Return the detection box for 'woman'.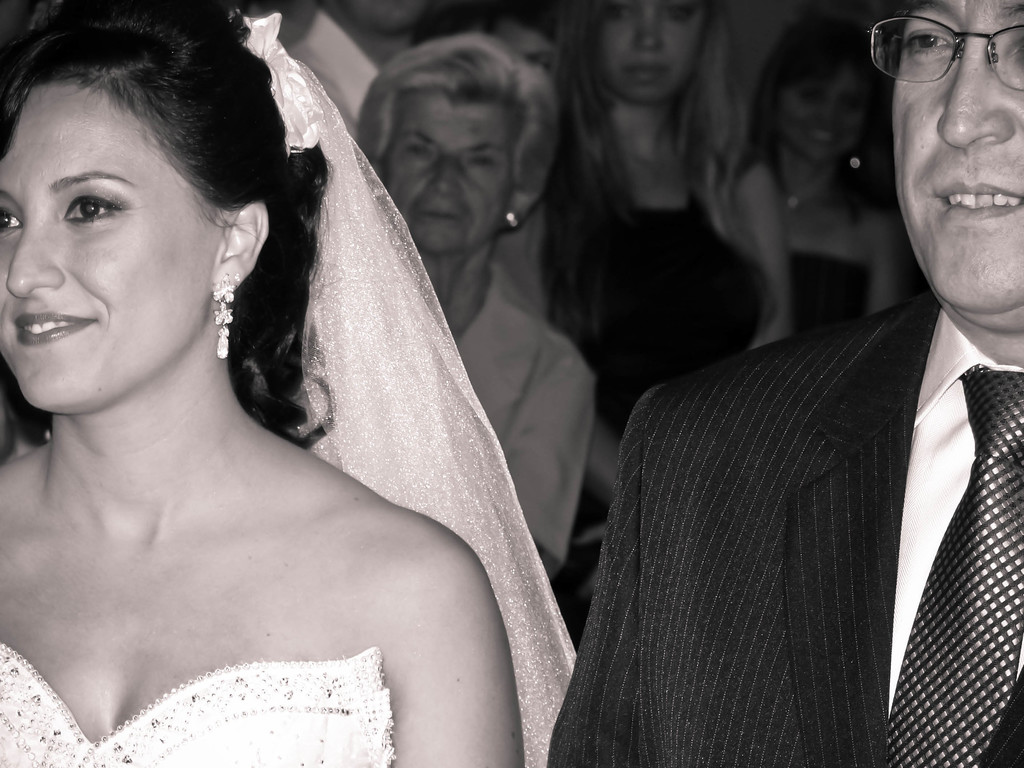
{"x1": 550, "y1": 0, "x2": 796, "y2": 536}.
